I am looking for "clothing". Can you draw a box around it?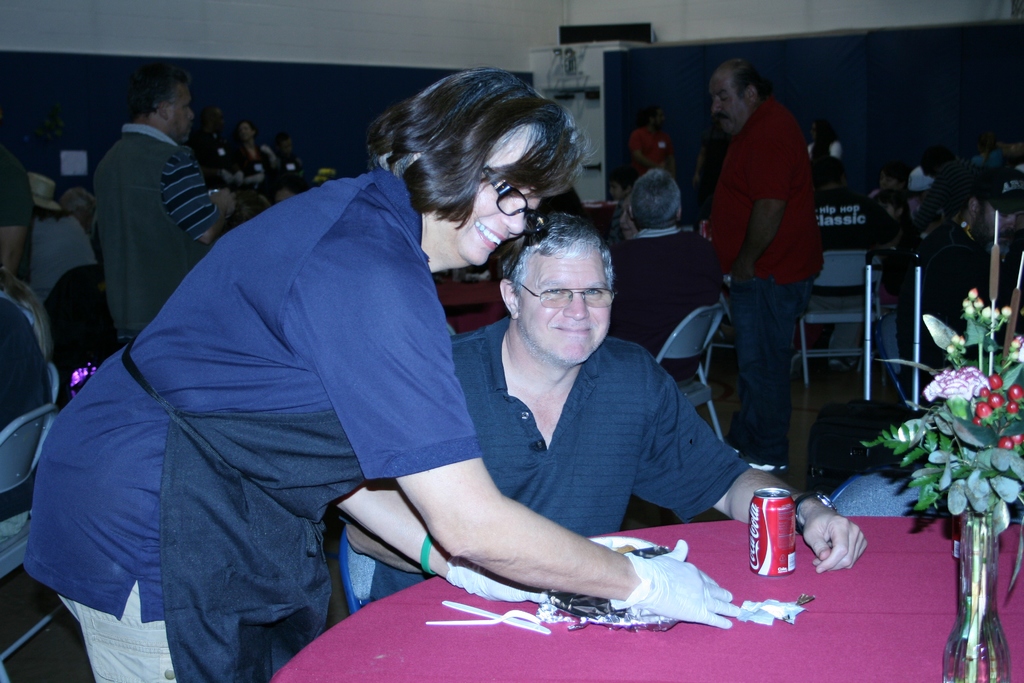
Sure, the bounding box is 365,315,756,608.
